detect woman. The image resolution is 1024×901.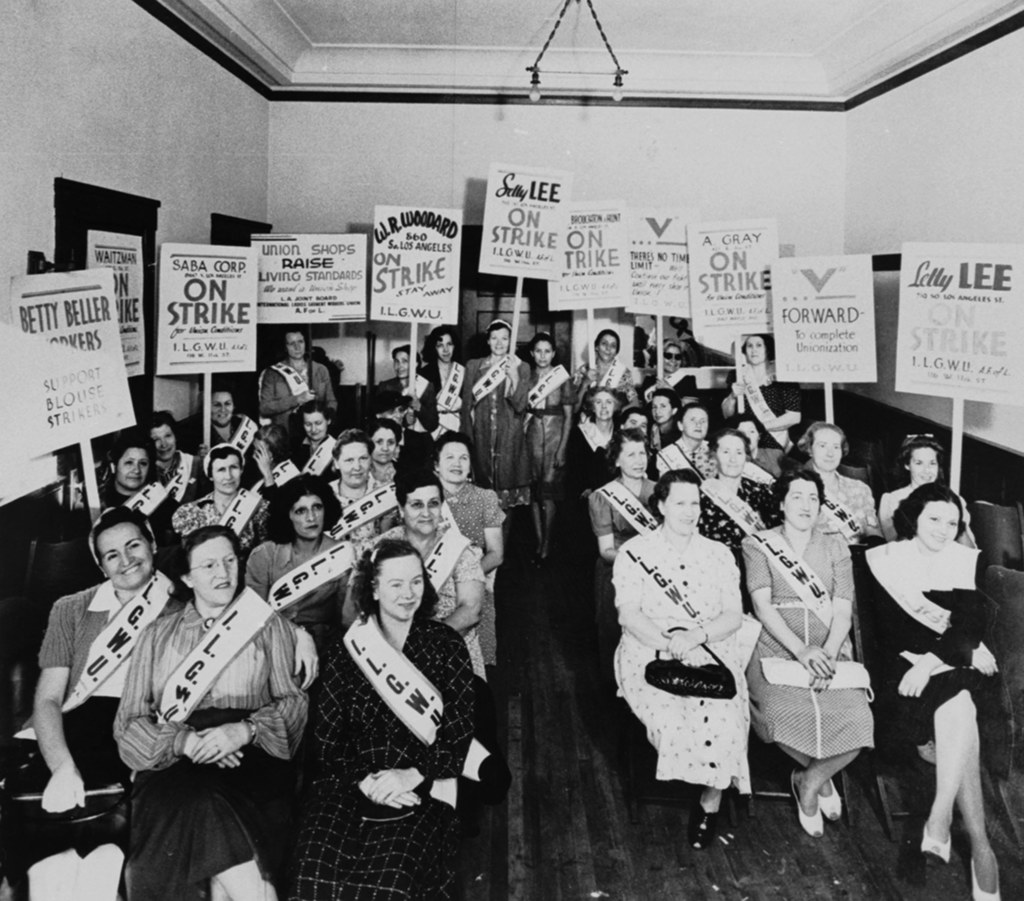
(432, 427, 509, 577).
